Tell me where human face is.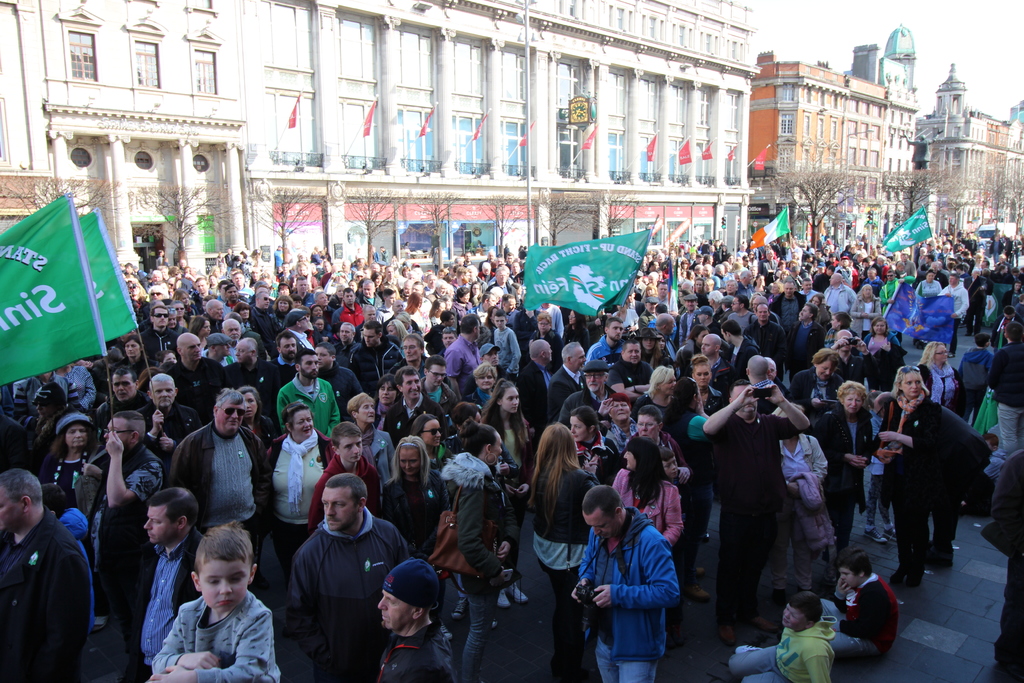
human face is at bbox=[217, 399, 243, 431].
